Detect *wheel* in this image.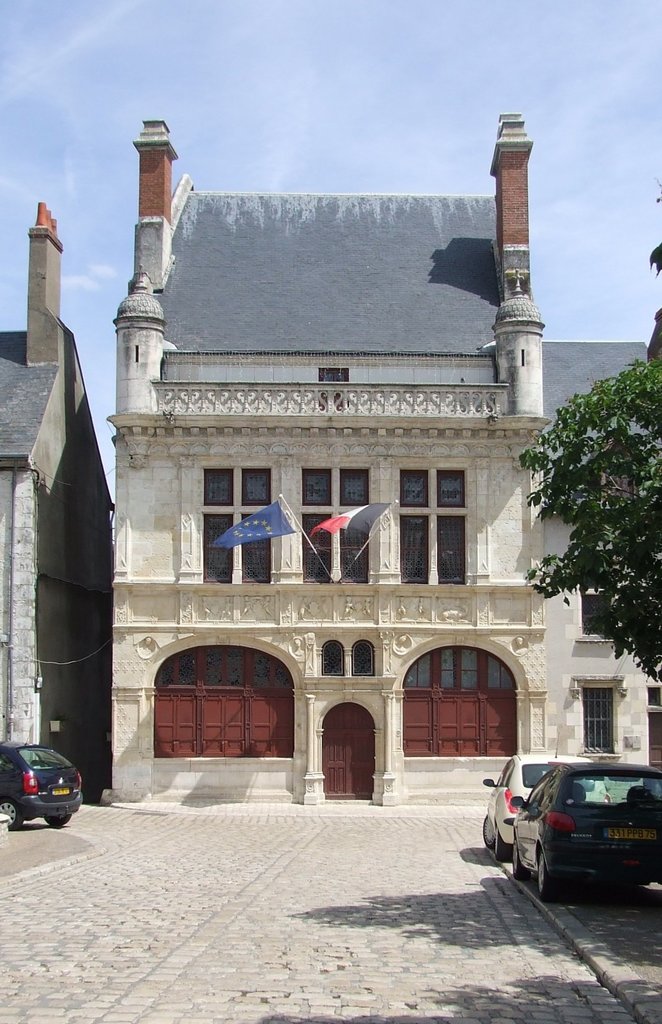
Detection: [537,852,556,903].
